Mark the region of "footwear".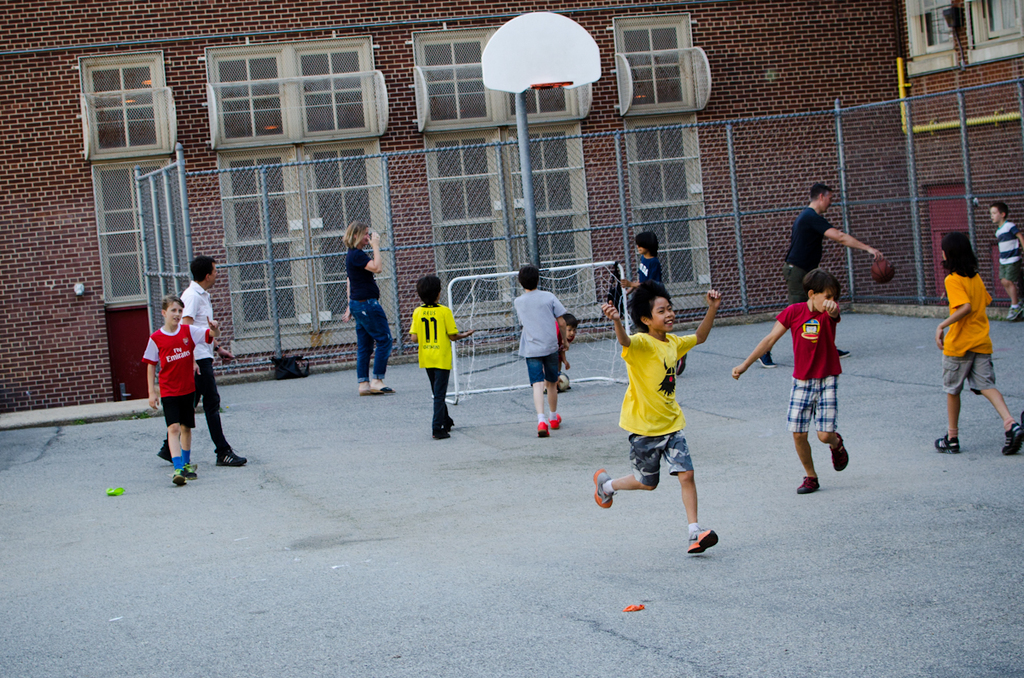
Region: bbox=(157, 438, 174, 465).
